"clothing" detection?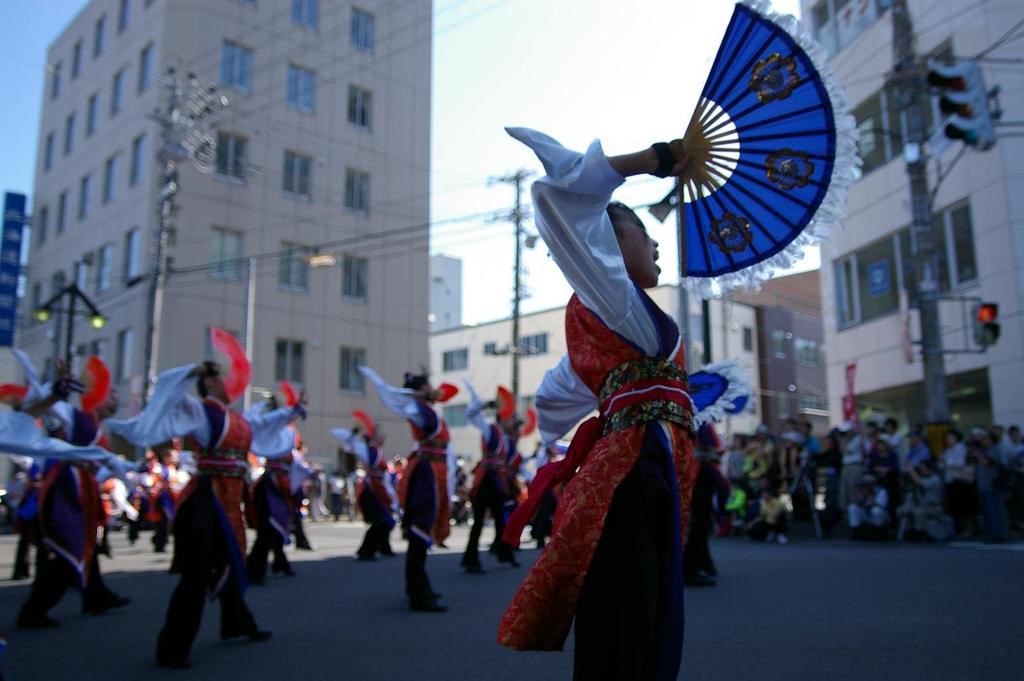
(905,473,954,541)
